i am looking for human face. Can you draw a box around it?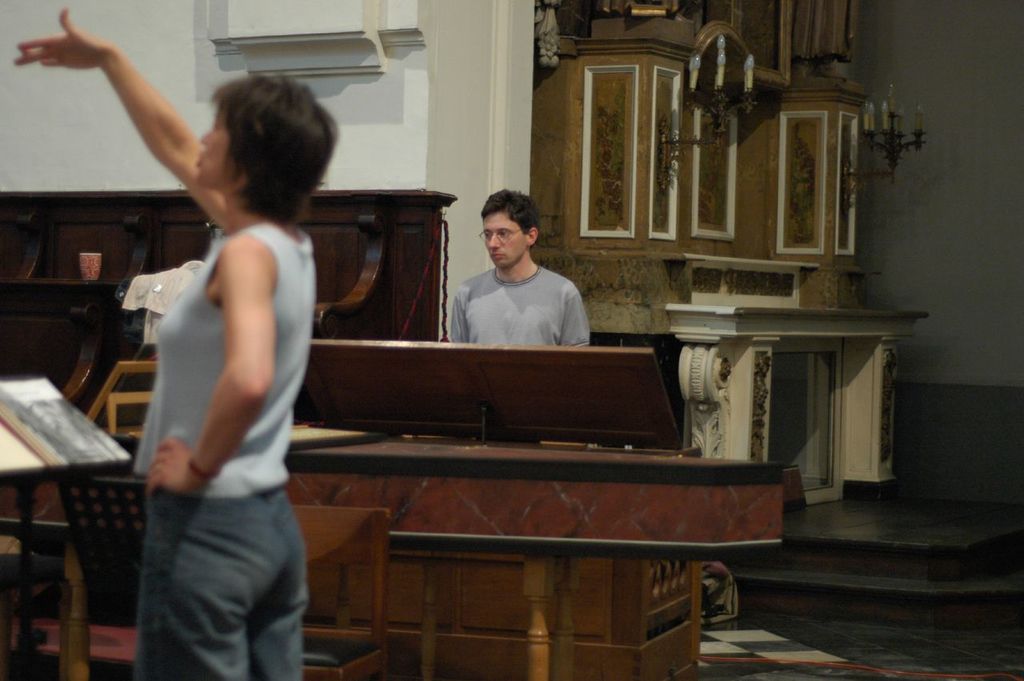
Sure, the bounding box is Rect(480, 212, 522, 271).
